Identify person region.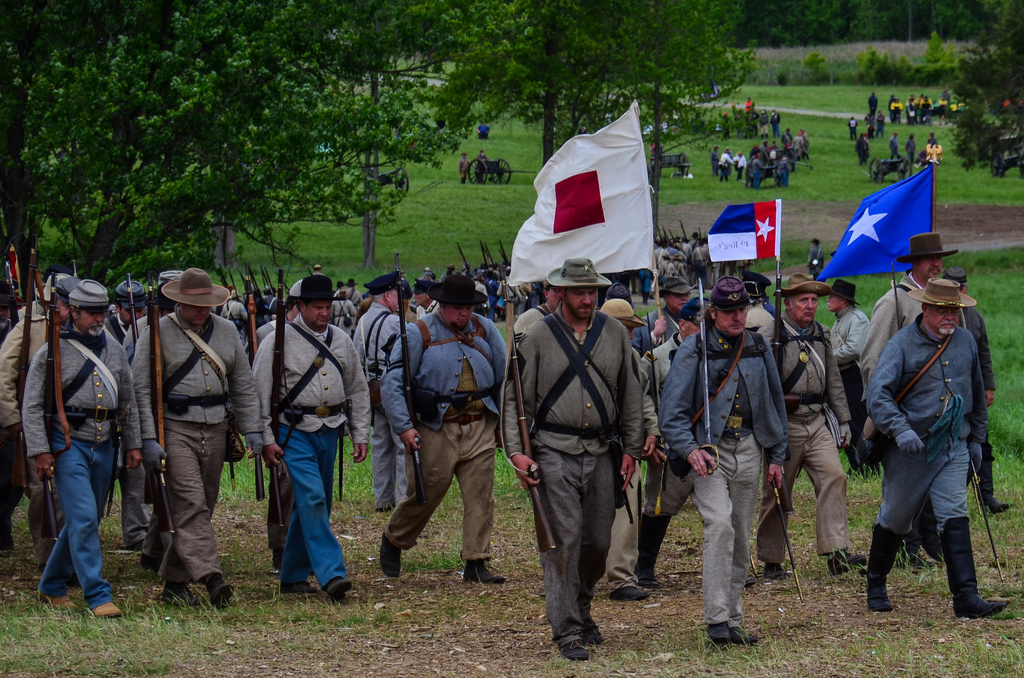
Region: (858,268,987,634).
